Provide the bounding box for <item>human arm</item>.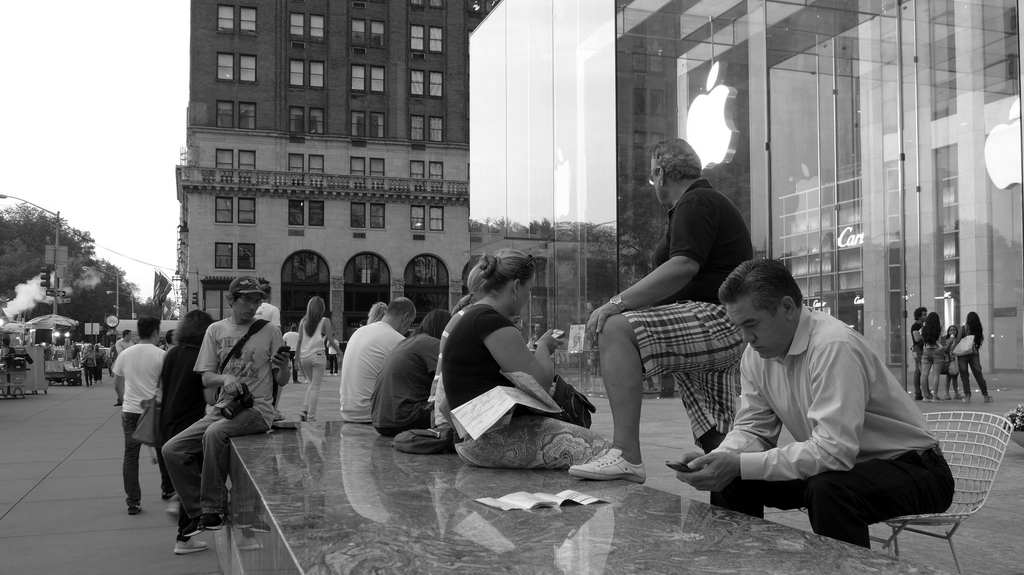
select_region(605, 250, 701, 315).
